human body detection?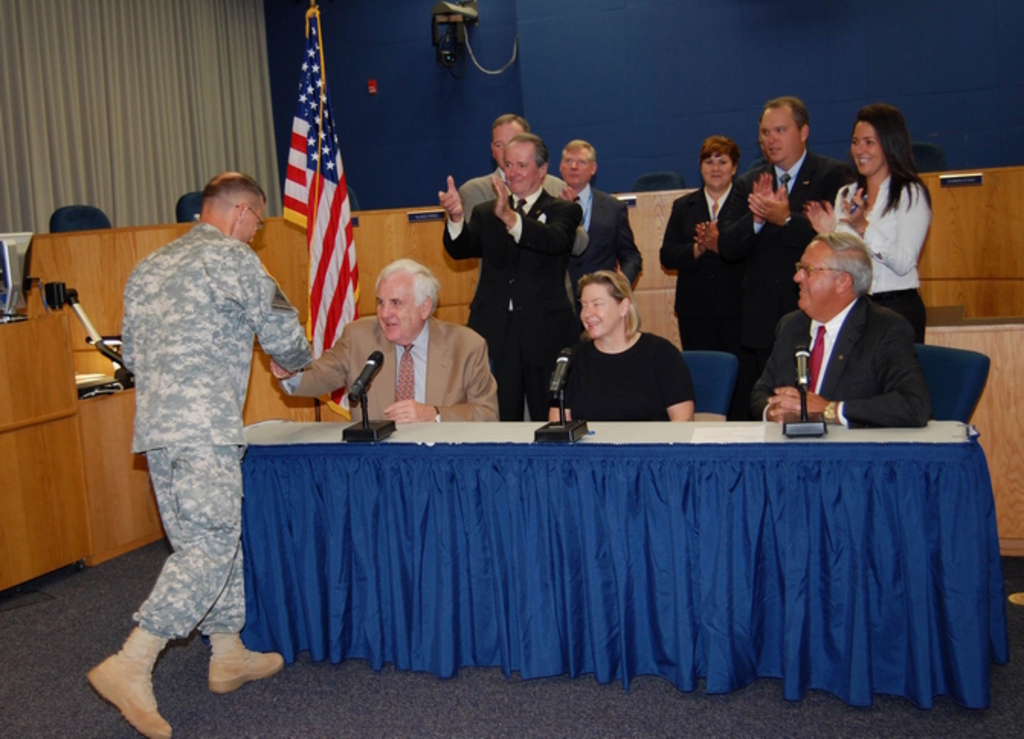
detection(659, 131, 752, 359)
